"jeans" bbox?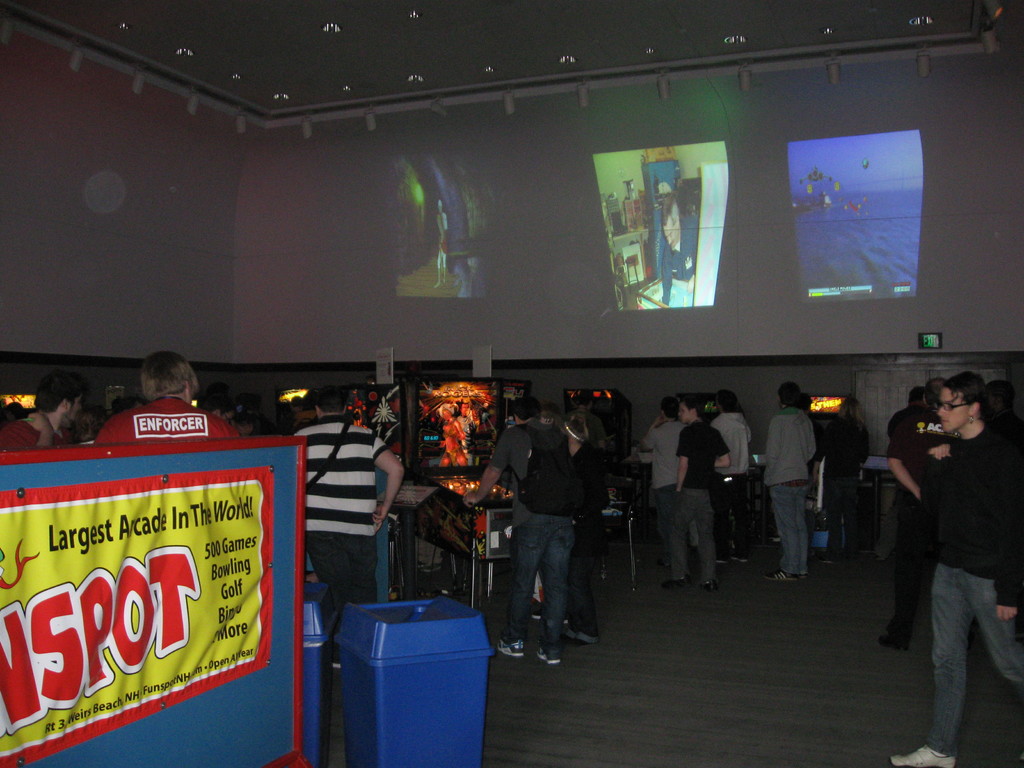
(656,489,696,568)
